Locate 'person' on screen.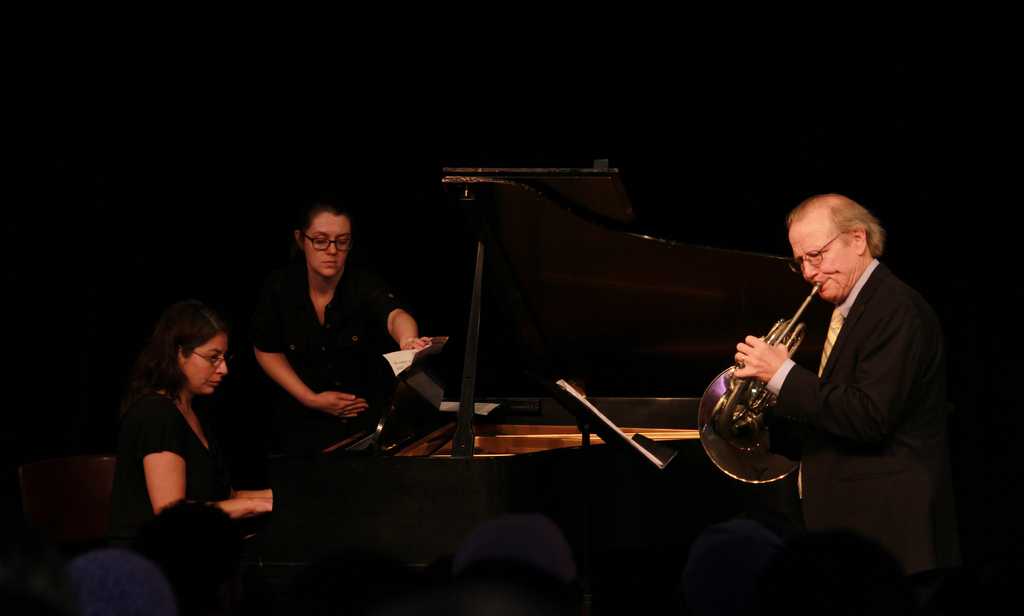
On screen at Rect(725, 166, 947, 579).
